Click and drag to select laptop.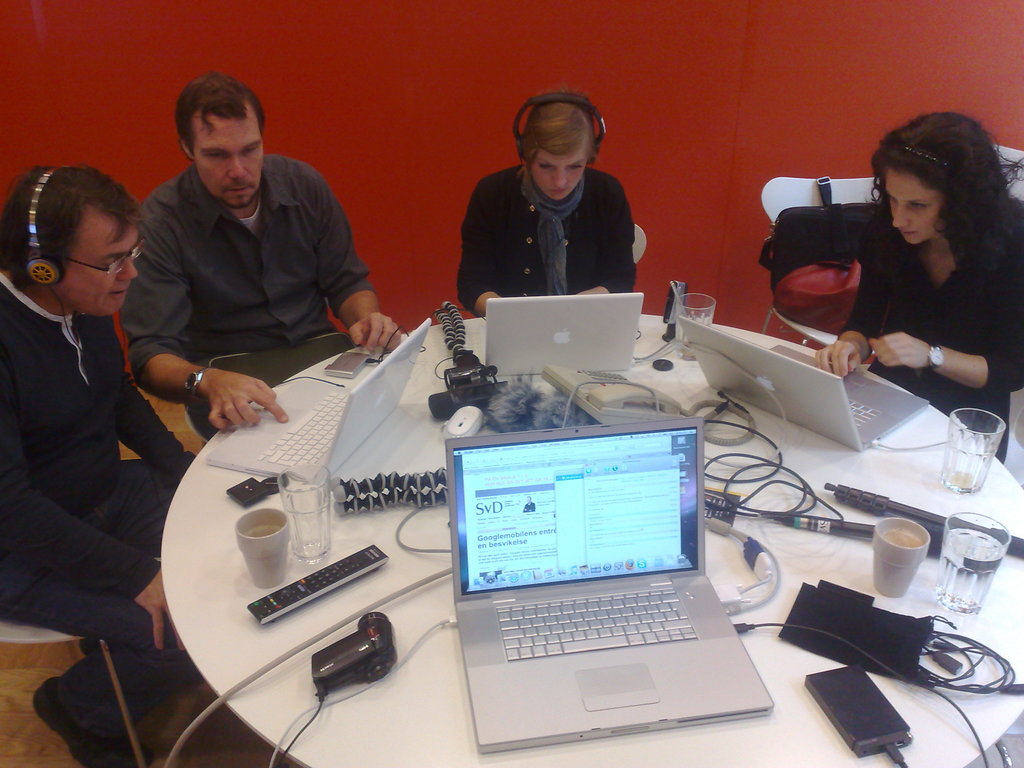
Selection: locate(207, 318, 429, 482).
